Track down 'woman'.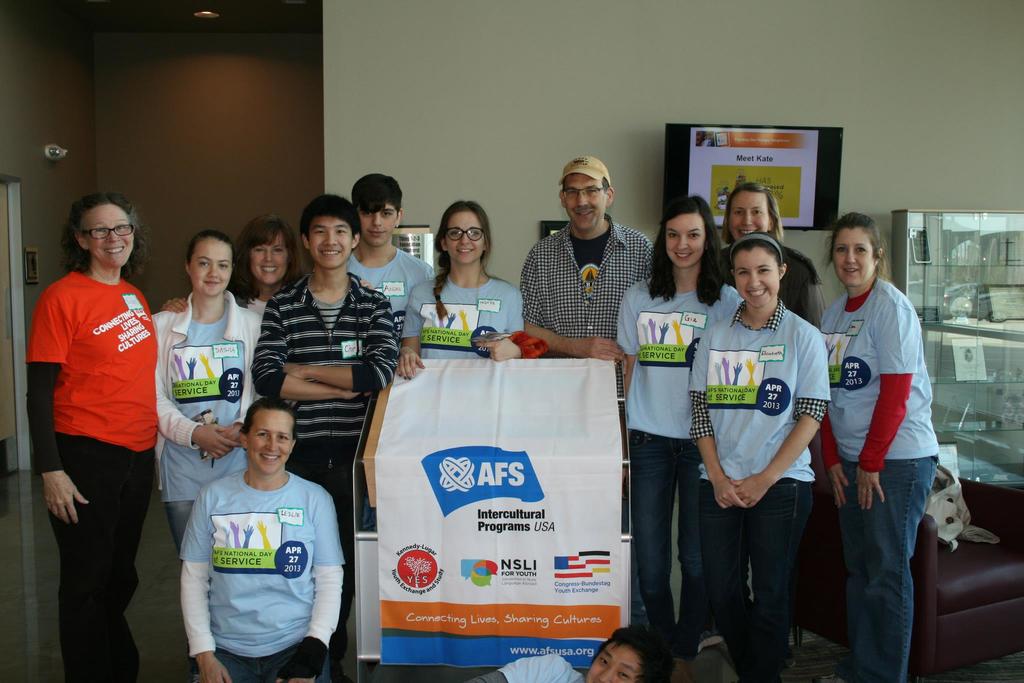
Tracked to crop(174, 391, 345, 682).
